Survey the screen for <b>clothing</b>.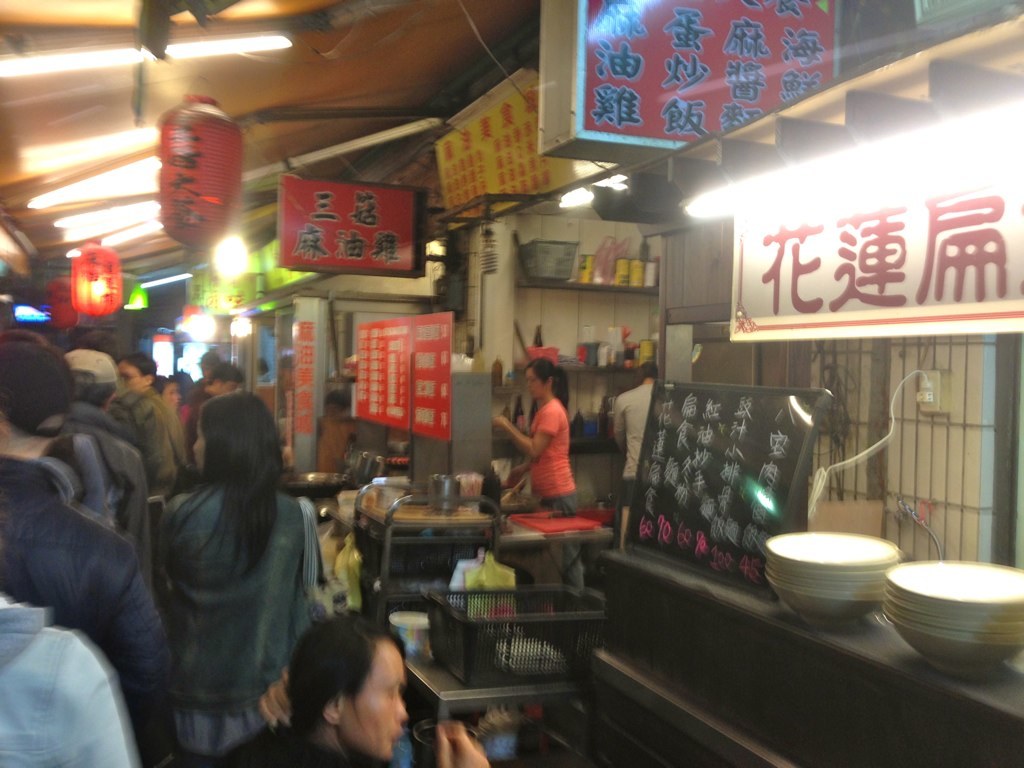
Survey found: [x1=212, y1=718, x2=413, y2=767].
